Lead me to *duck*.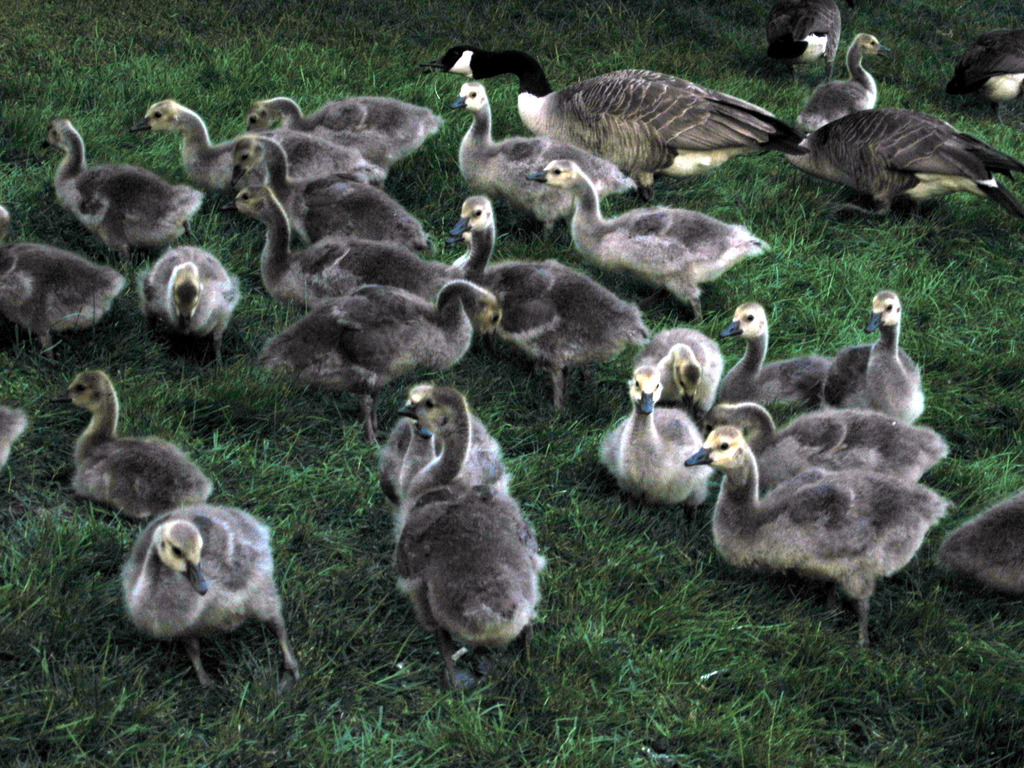
Lead to 30,114,212,273.
